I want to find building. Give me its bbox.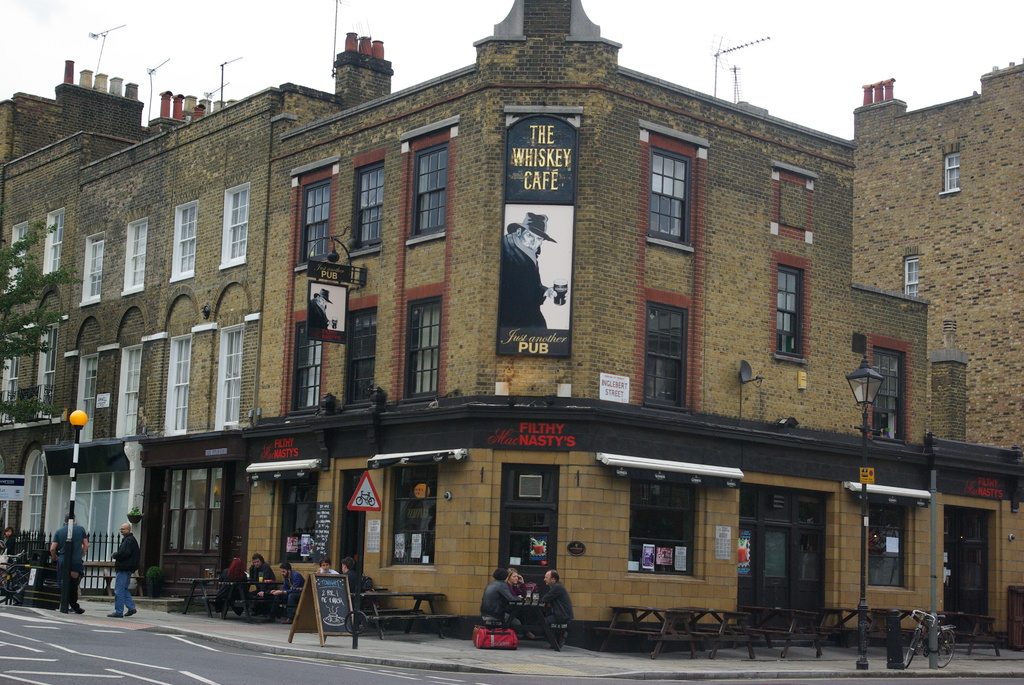
[x1=849, y1=56, x2=1023, y2=626].
